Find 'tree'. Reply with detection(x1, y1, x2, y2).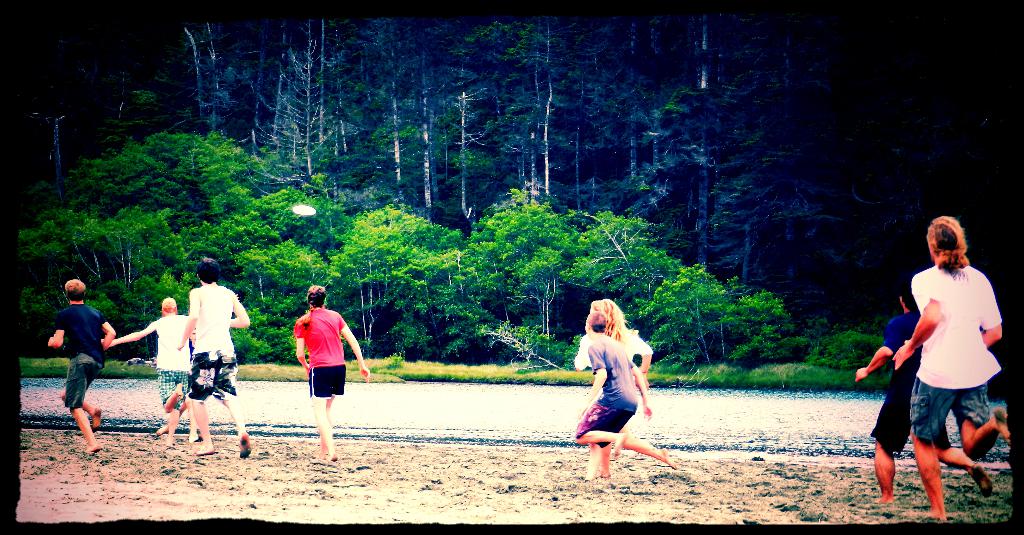
detection(564, 214, 671, 354).
